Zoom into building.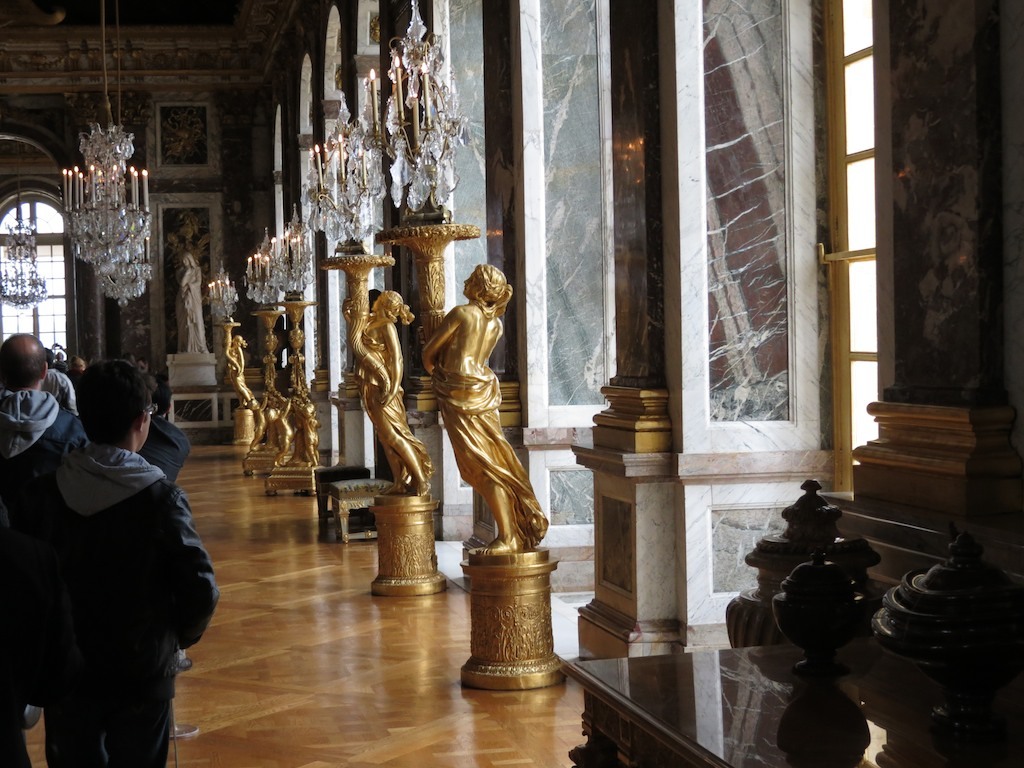
Zoom target: rect(0, 0, 1023, 767).
